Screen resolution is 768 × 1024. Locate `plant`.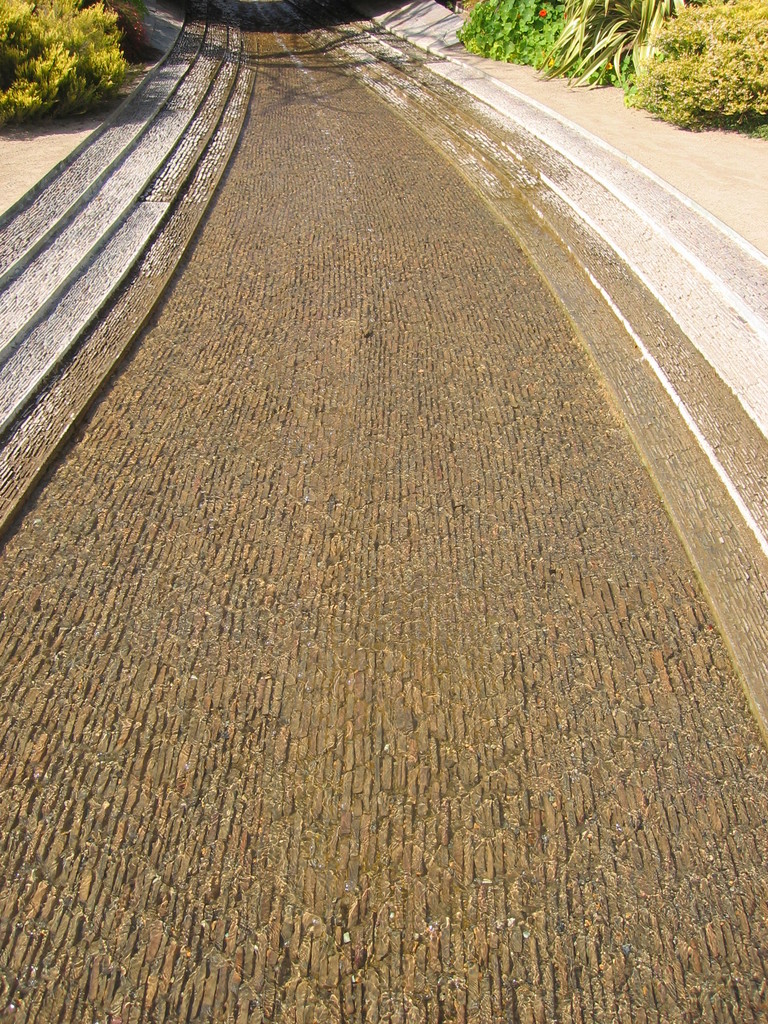
{"left": 627, "top": 0, "right": 767, "bottom": 125}.
